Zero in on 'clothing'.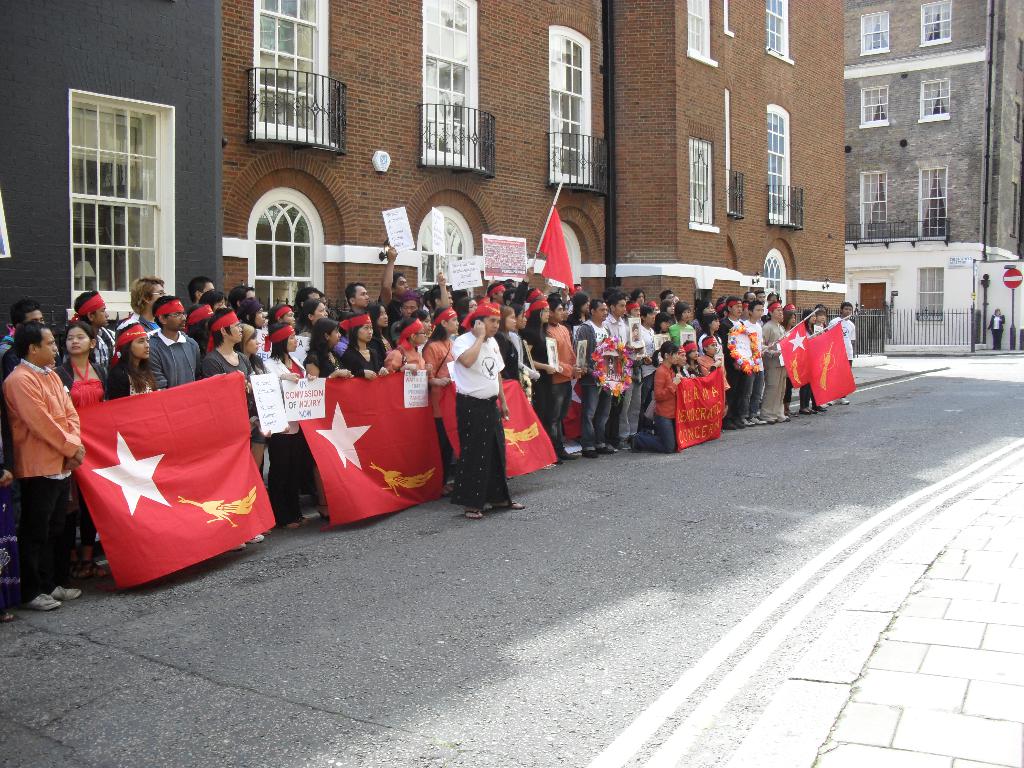
Zeroed in: l=142, t=328, r=202, b=389.
